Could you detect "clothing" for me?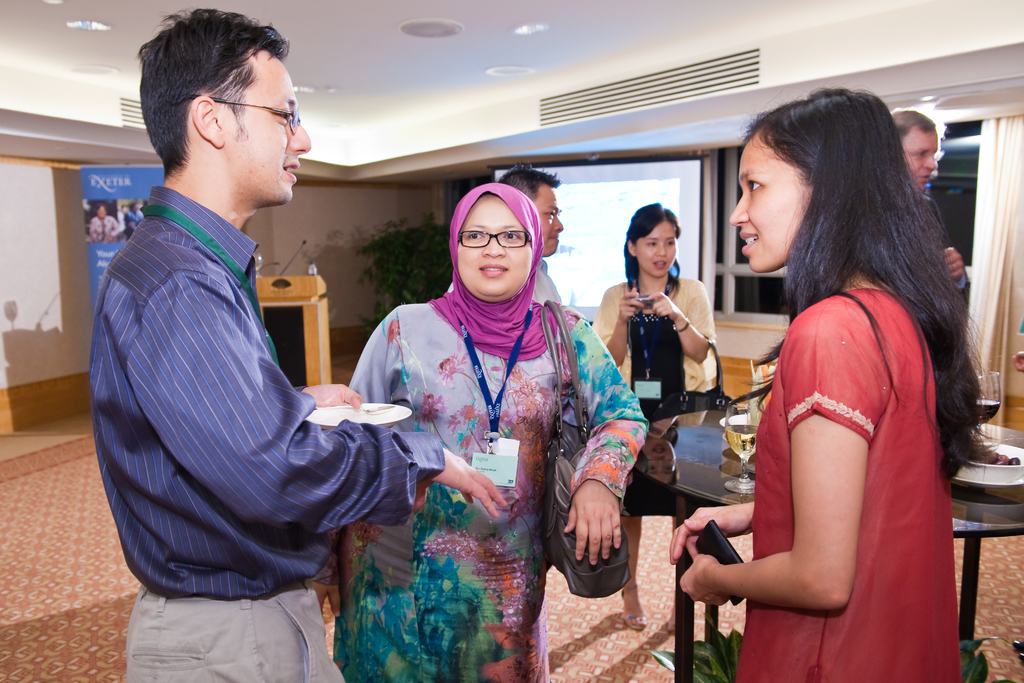
Detection result: 590/276/715/520.
